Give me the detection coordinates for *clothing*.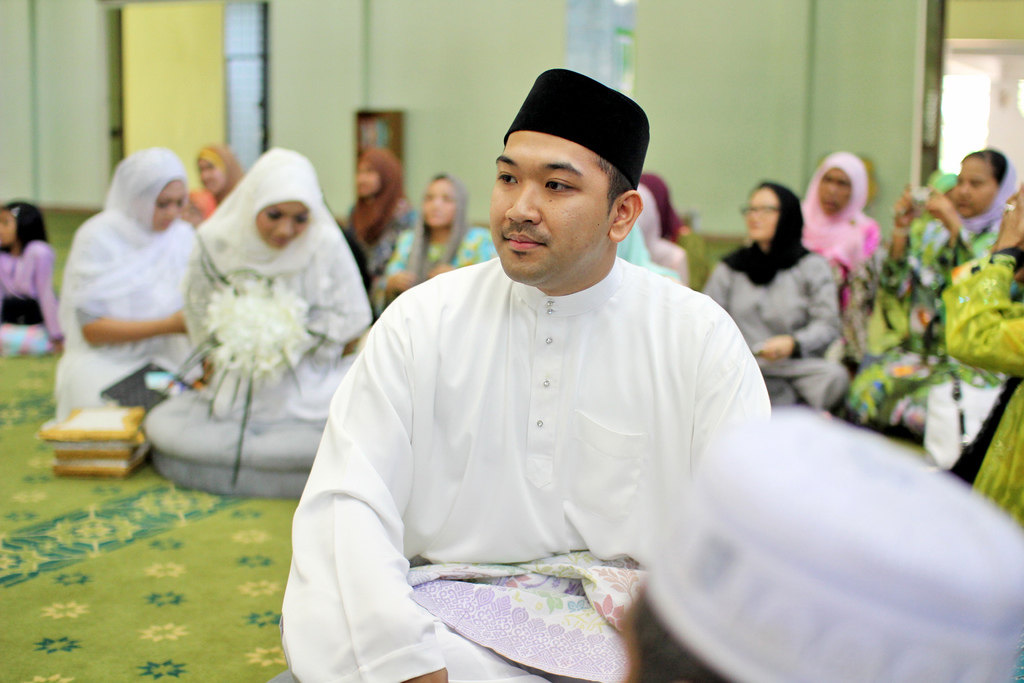
left=698, top=180, right=852, bottom=403.
